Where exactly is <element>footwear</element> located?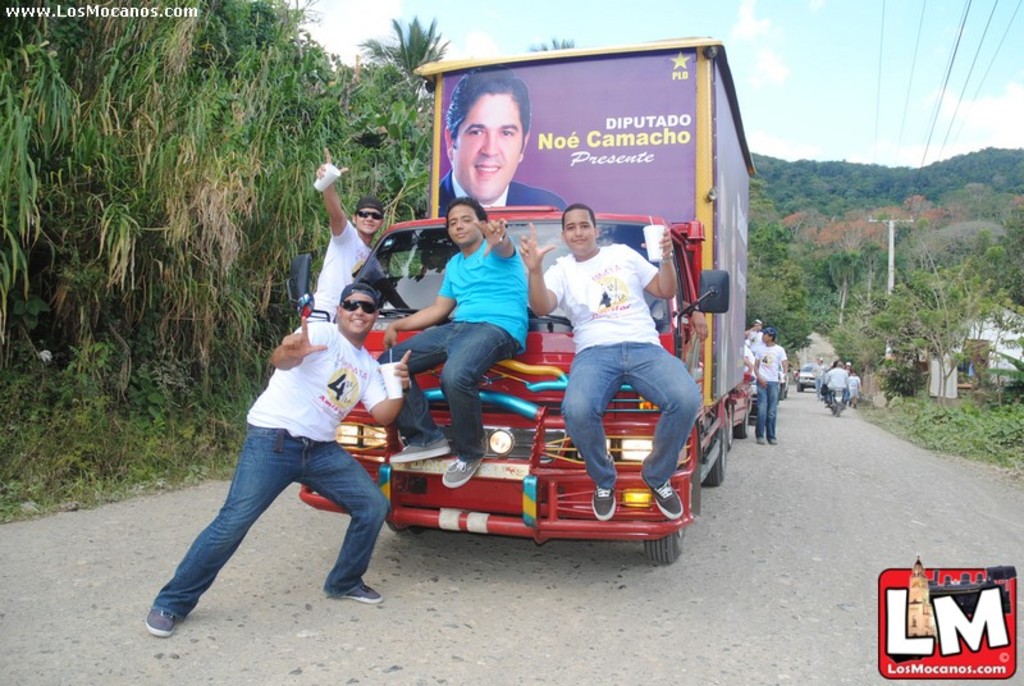
Its bounding box is Rect(768, 435, 774, 440).
